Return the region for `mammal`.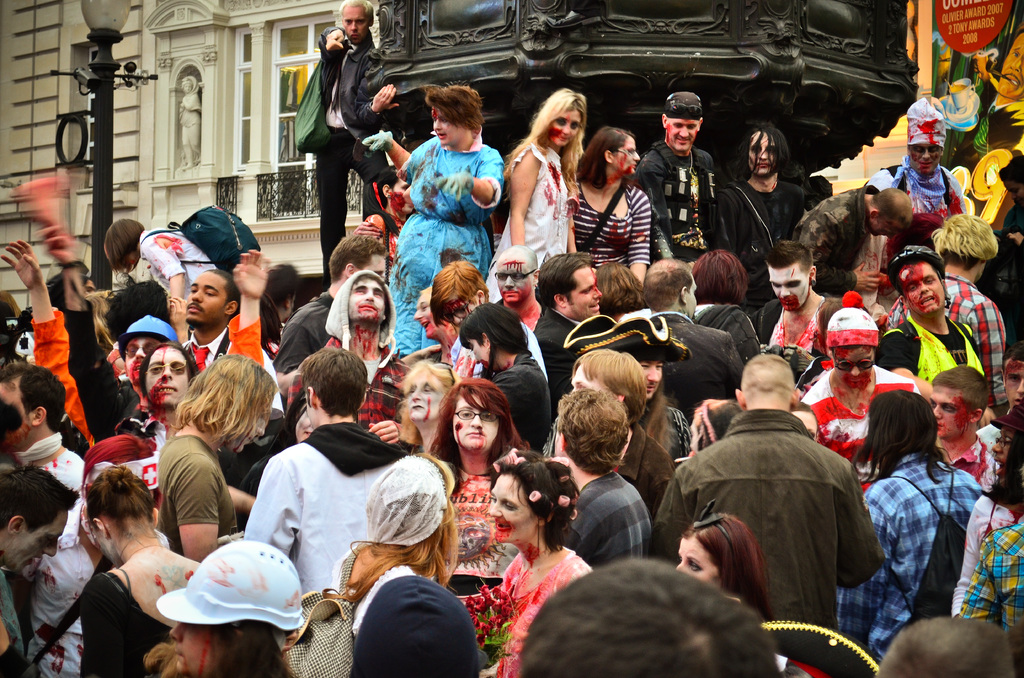
<bbox>886, 211, 1009, 391</bbox>.
